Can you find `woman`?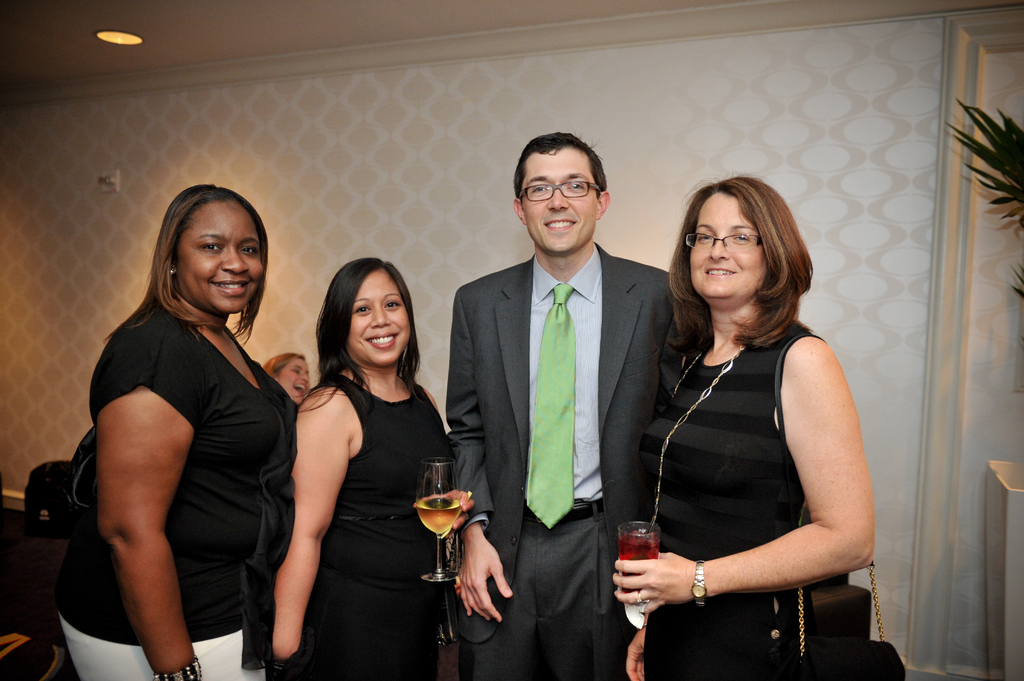
Yes, bounding box: pyautogui.locateOnScreen(615, 179, 876, 680).
